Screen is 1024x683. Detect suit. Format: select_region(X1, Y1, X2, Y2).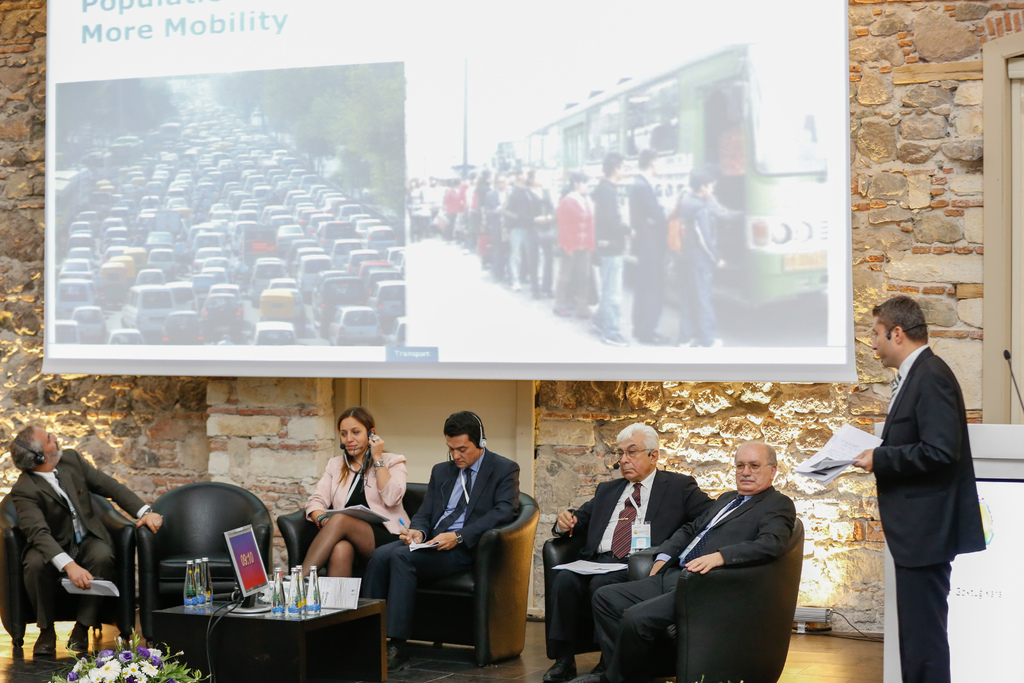
select_region(845, 286, 1009, 661).
